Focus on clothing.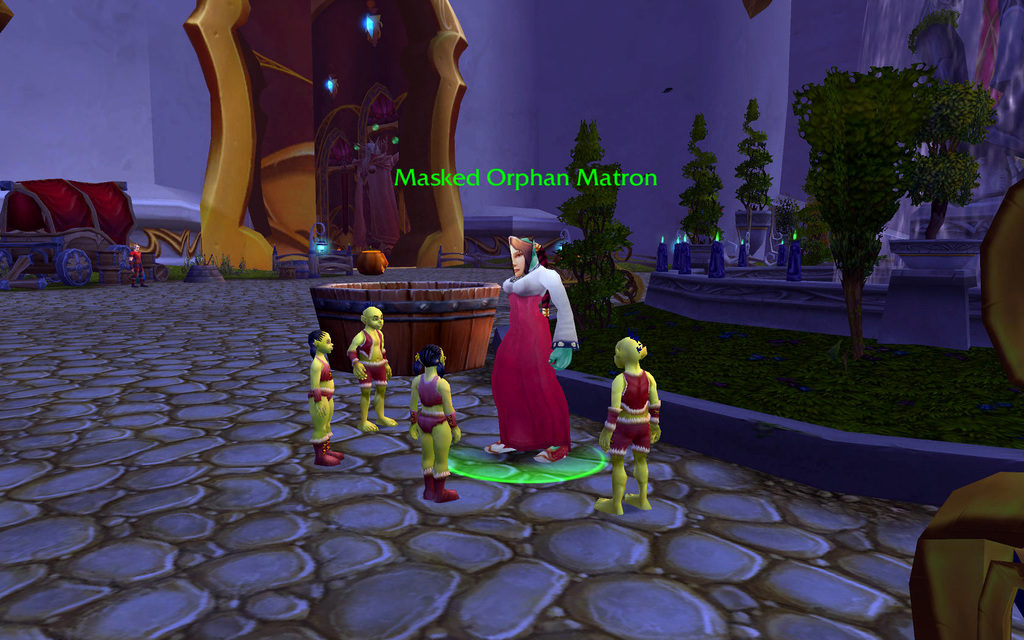
Focused at bbox=(406, 374, 456, 439).
